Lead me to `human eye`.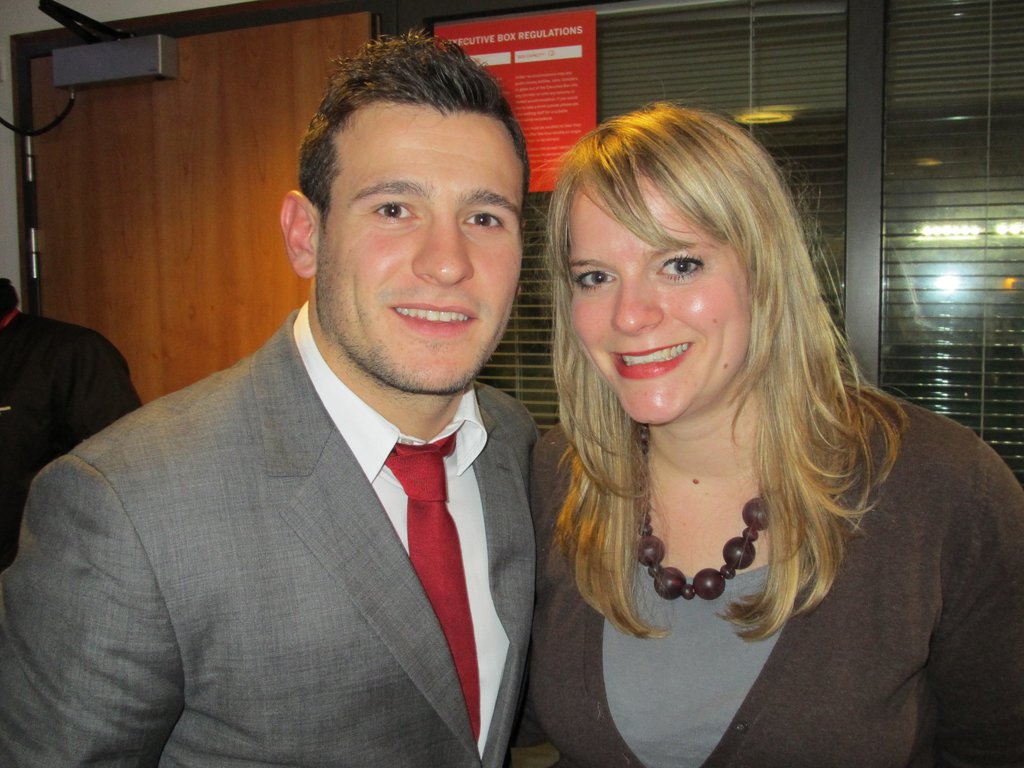
Lead to [x1=463, y1=207, x2=506, y2=232].
